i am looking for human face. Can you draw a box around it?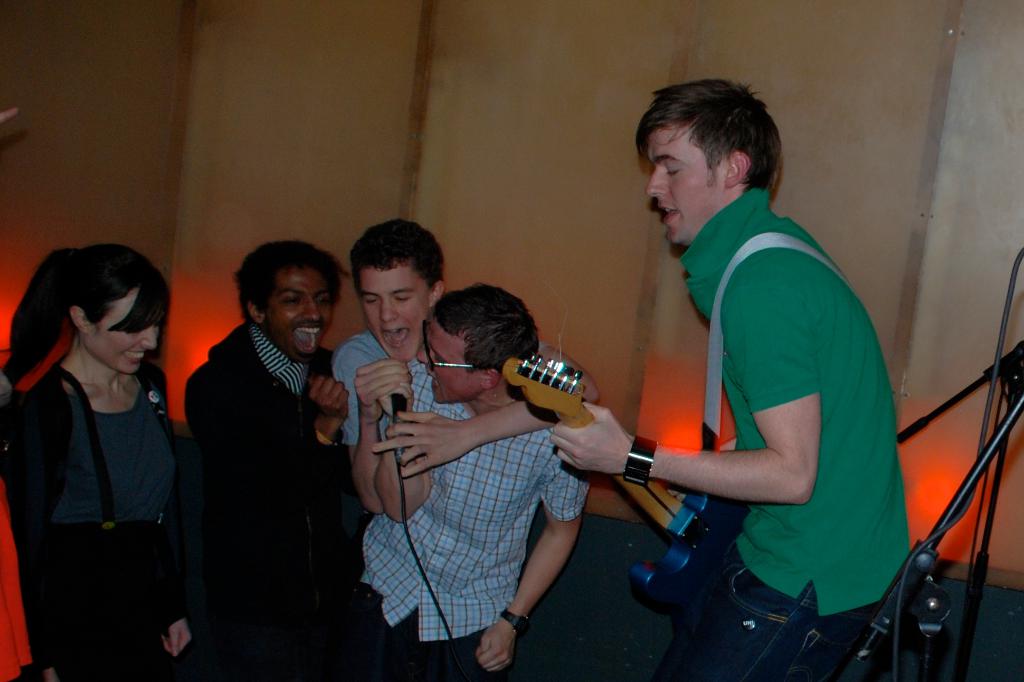
Sure, the bounding box is [x1=271, y1=271, x2=333, y2=366].
